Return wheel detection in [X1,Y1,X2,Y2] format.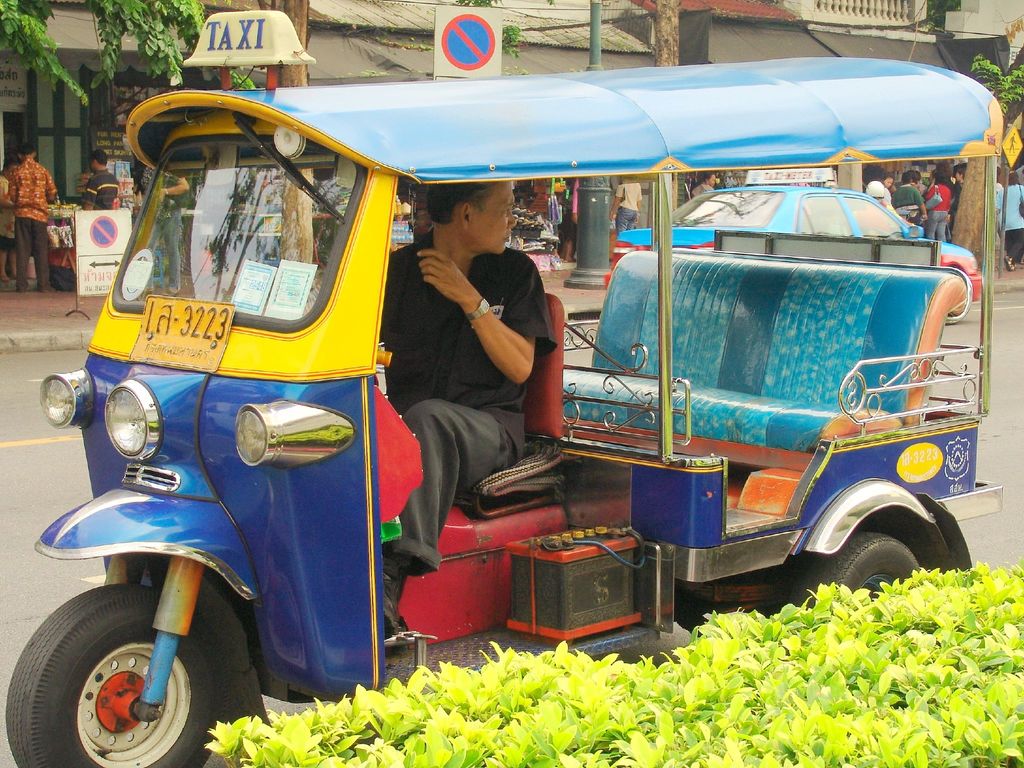
[945,268,972,323].
